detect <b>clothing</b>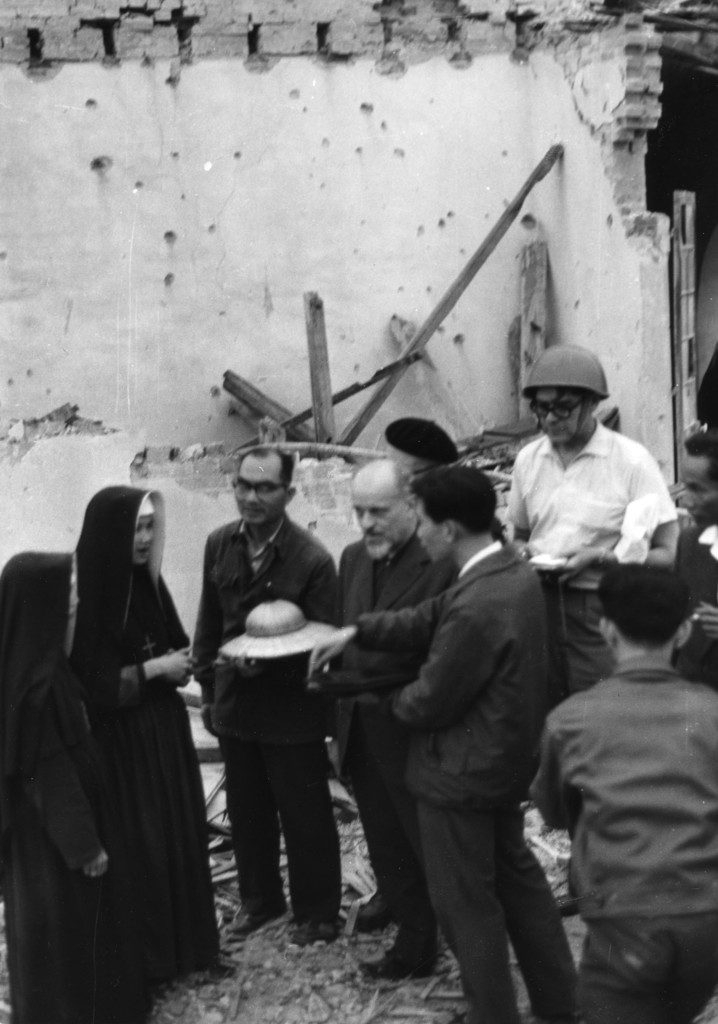
[351, 521, 557, 1023]
